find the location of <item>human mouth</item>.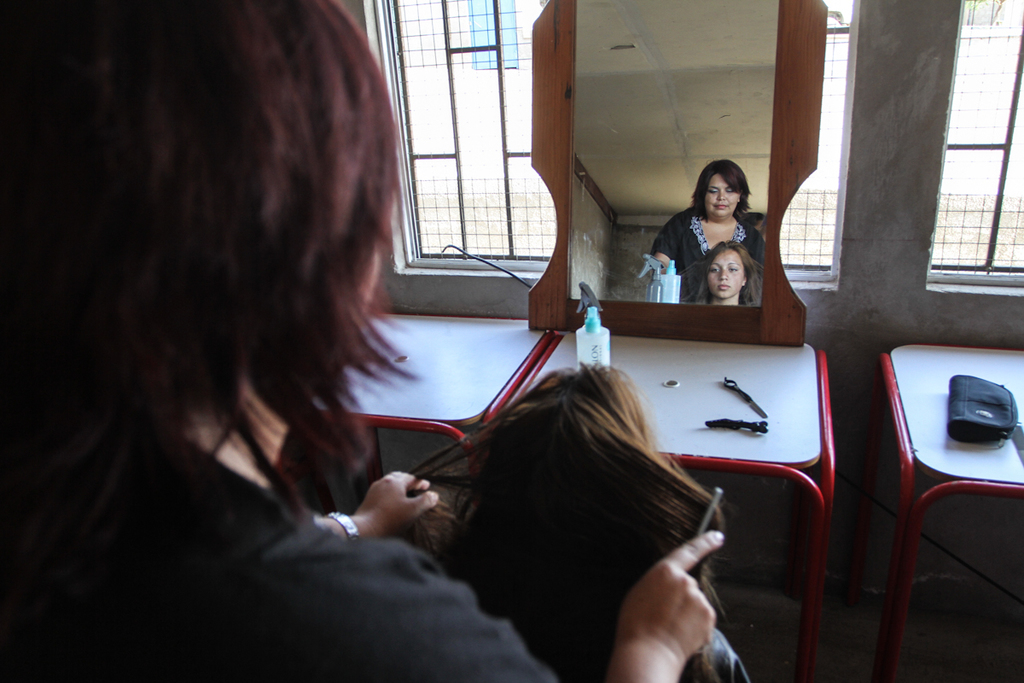
Location: (x1=713, y1=206, x2=726, y2=208).
